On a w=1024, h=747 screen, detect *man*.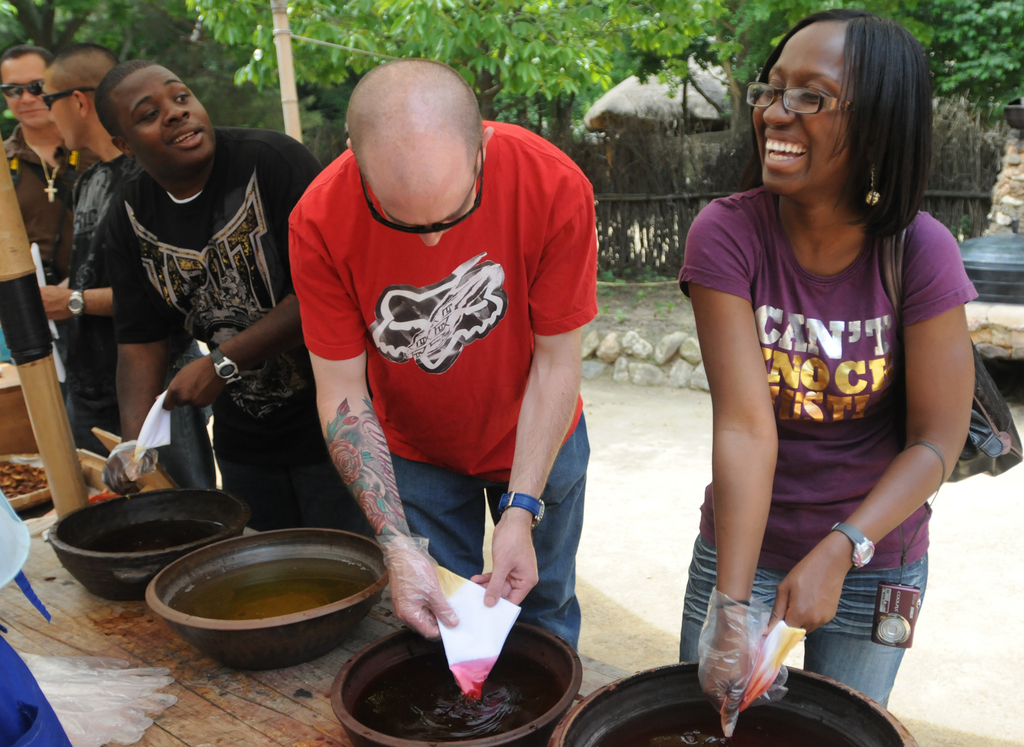
286,57,606,651.
